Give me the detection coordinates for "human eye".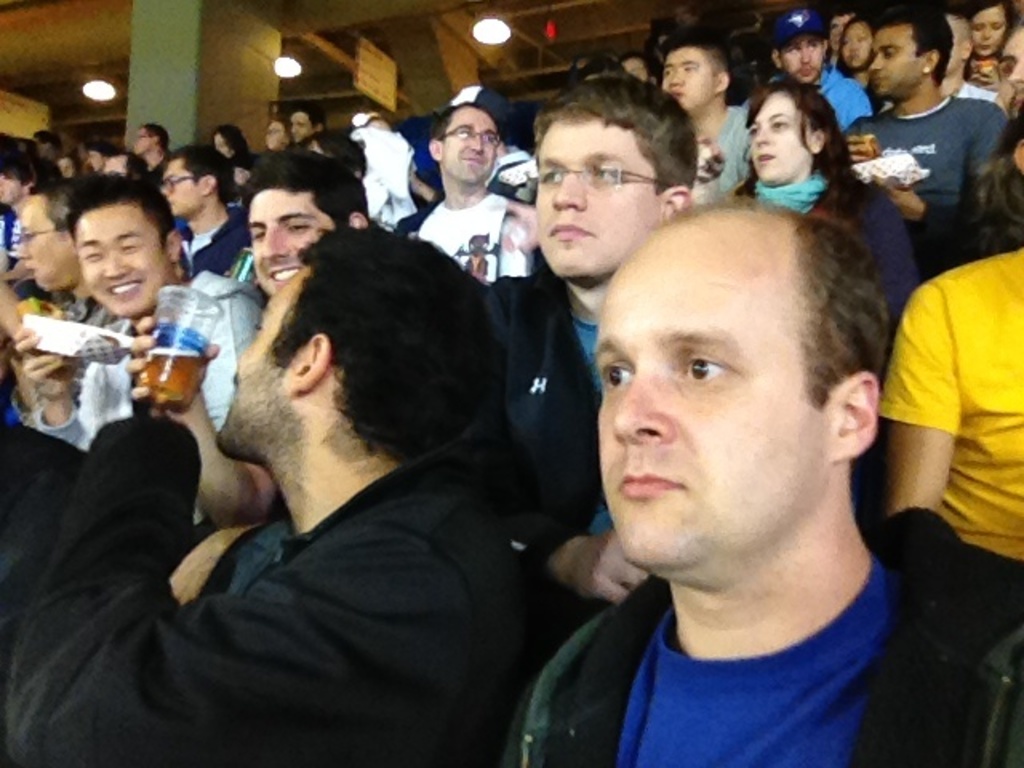
select_region(662, 59, 675, 86).
